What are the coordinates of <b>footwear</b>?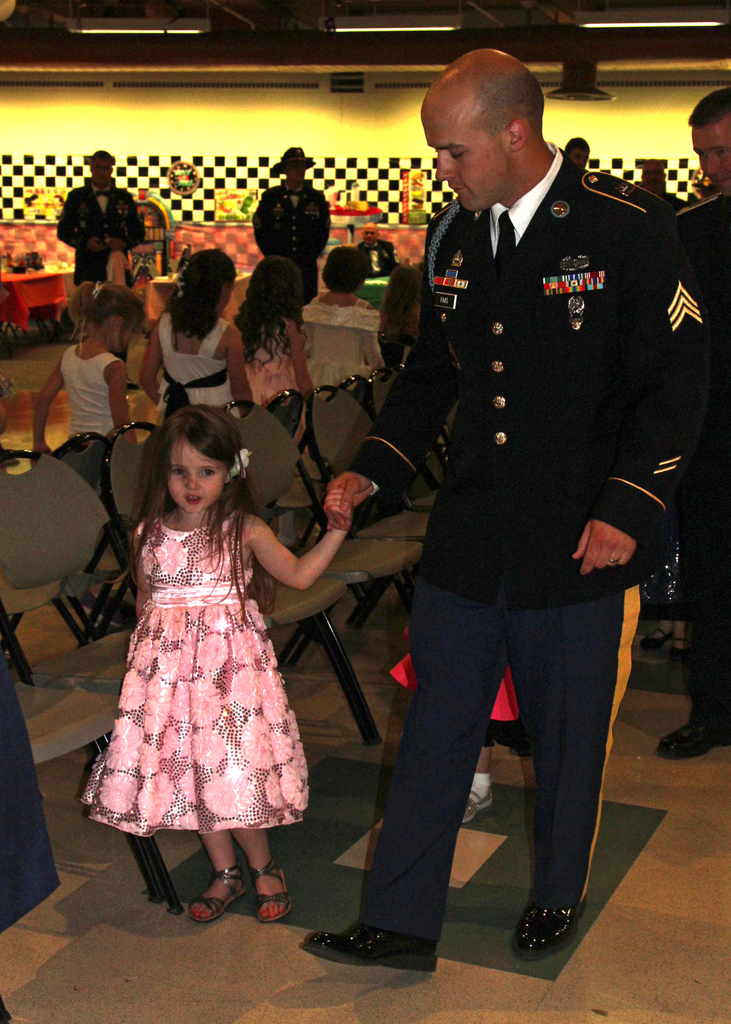
[left=456, top=765, right=498, bottom=816].
